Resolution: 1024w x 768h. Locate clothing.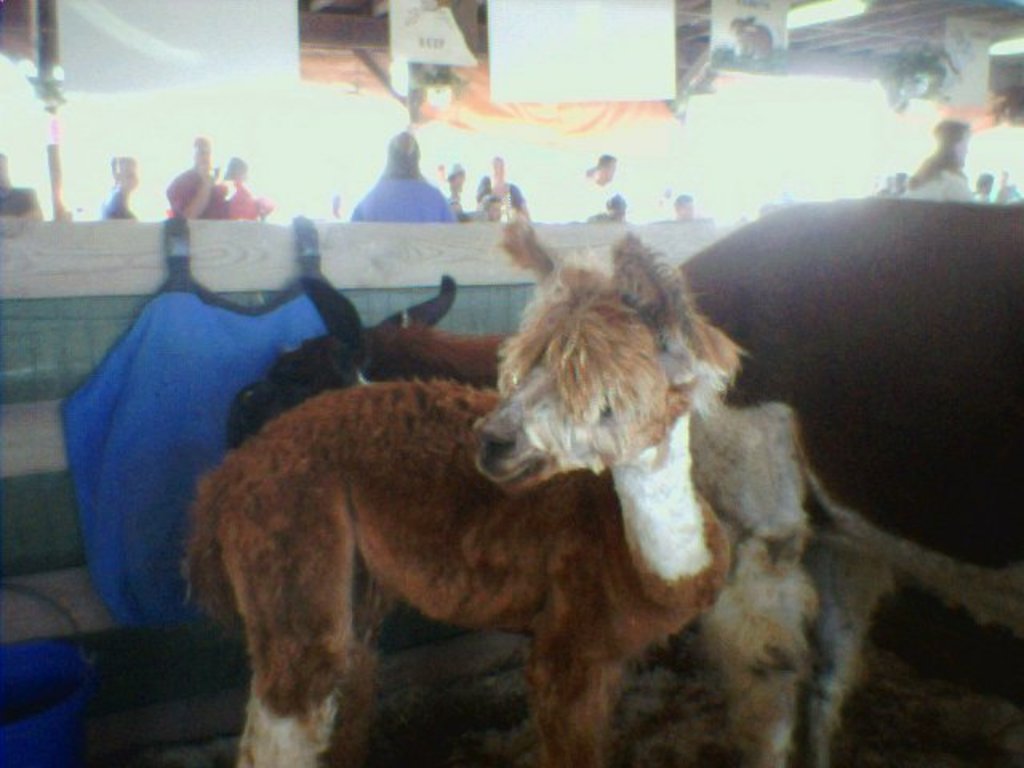
x1=98 y1=182 x2=144 y2=222.
